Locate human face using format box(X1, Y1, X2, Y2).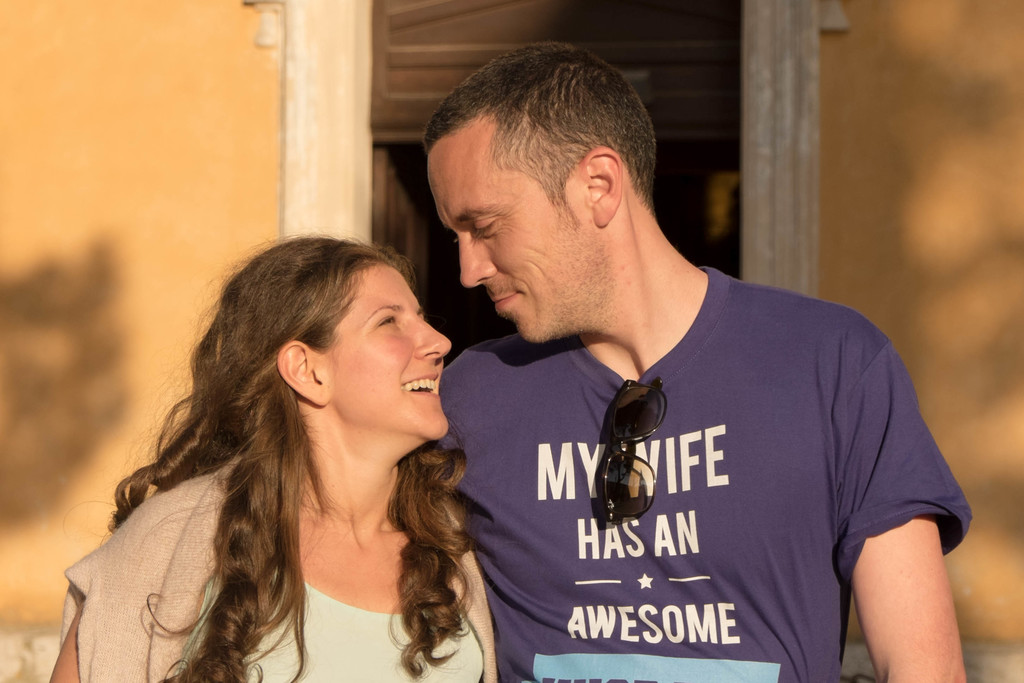
box(431, 151, 602, 343).
